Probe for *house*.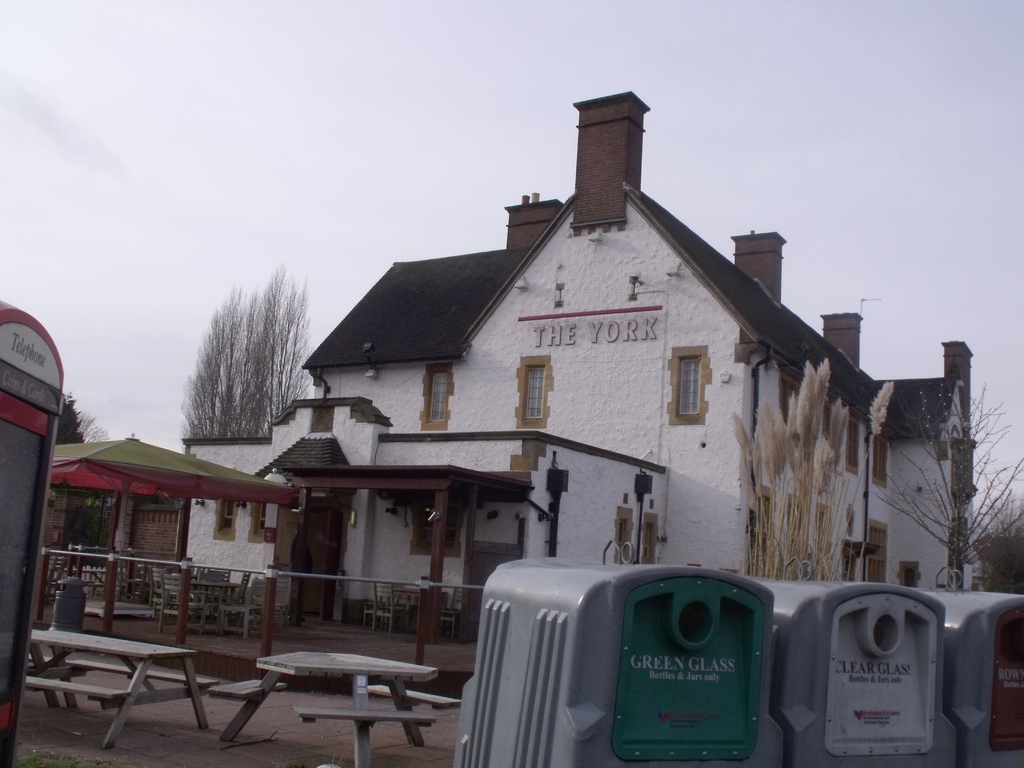
Probe result: bbox=(266, 108, 939, 637).
